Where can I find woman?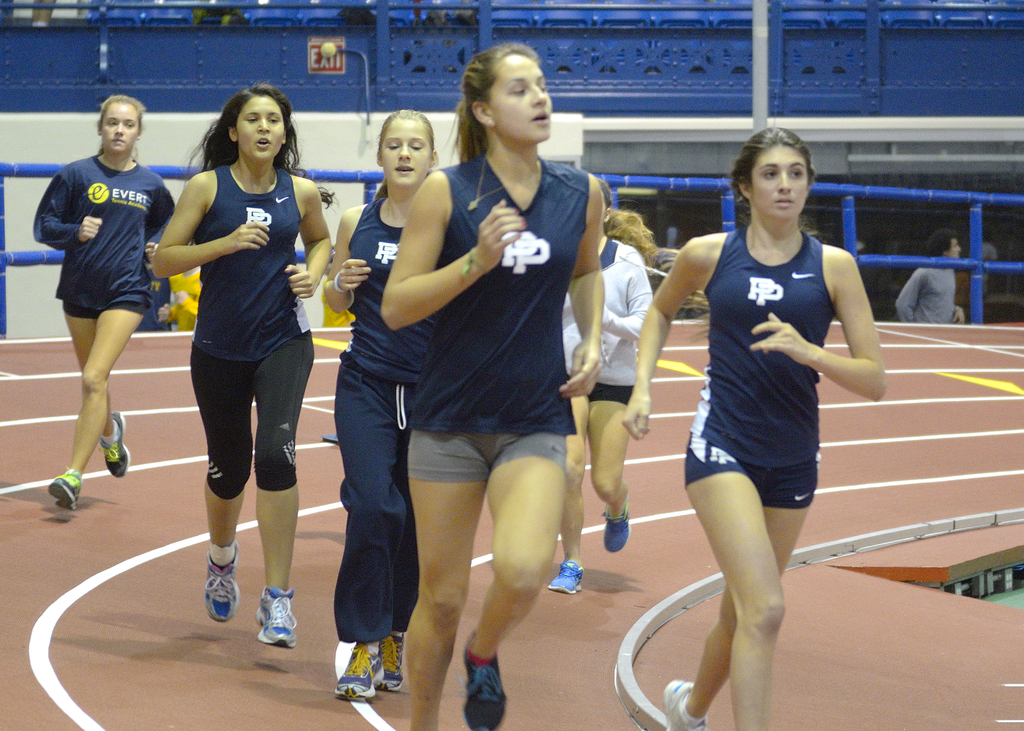
You can find it at BBox(150, 86, 336, 647).
